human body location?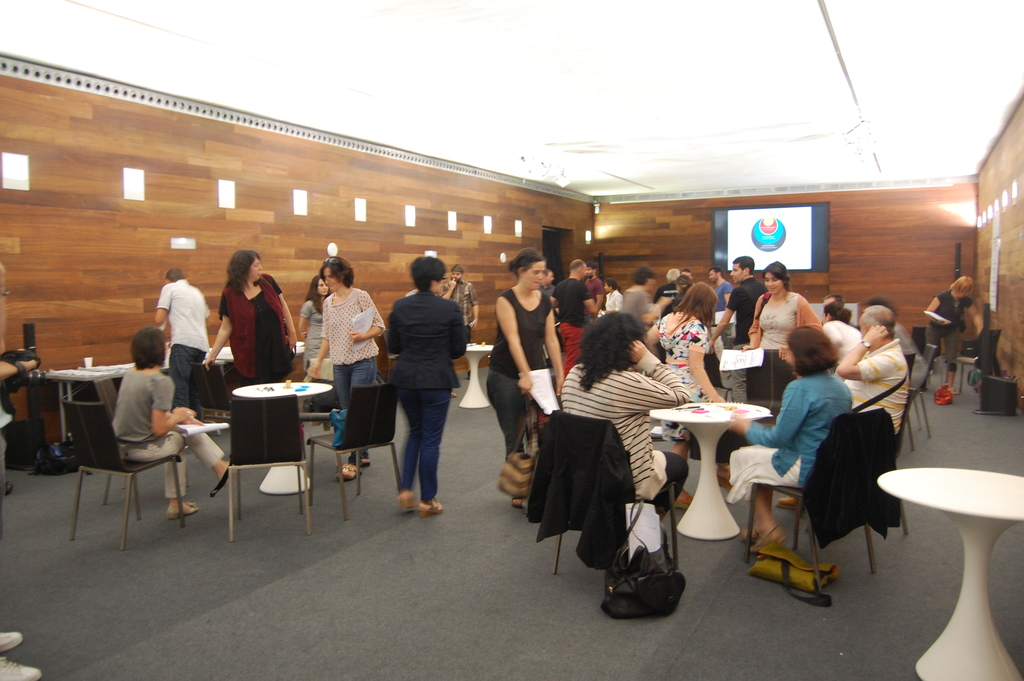
(left=381, top=252, right=477, bottom=536)
